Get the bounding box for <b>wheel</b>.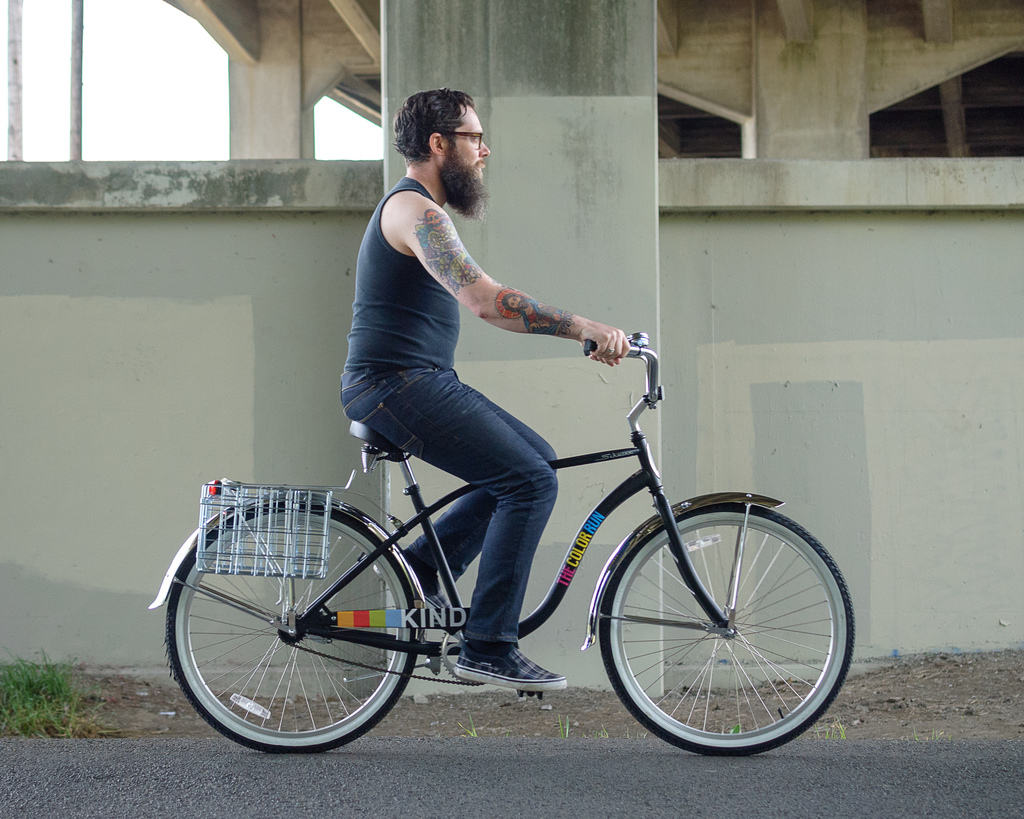
<box>599,505,855,762</box>.
